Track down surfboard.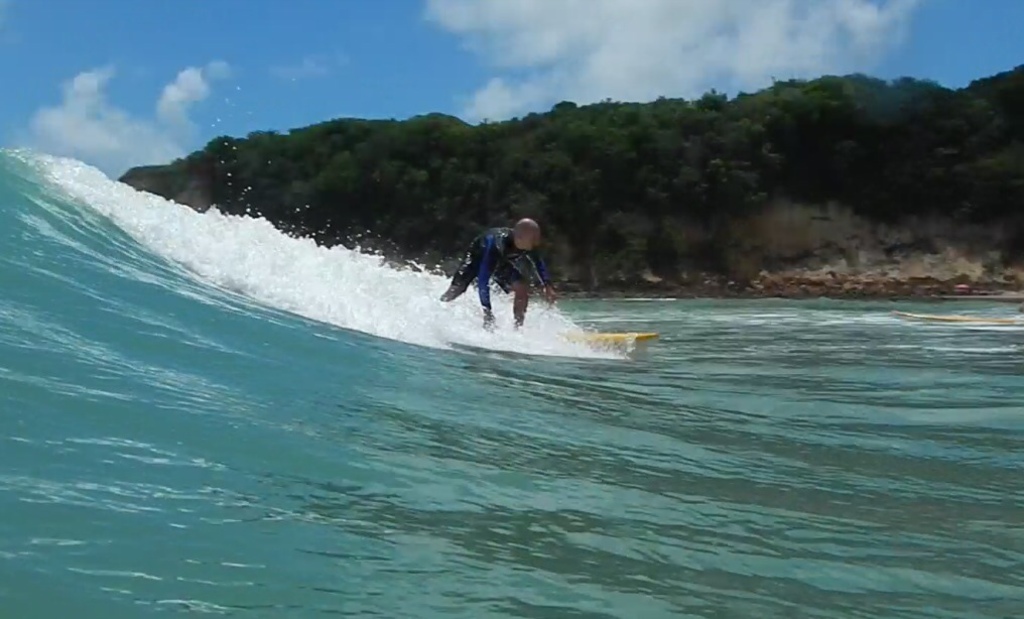
Tracked to x1=545, y1=327, x2=662, y2=344.
